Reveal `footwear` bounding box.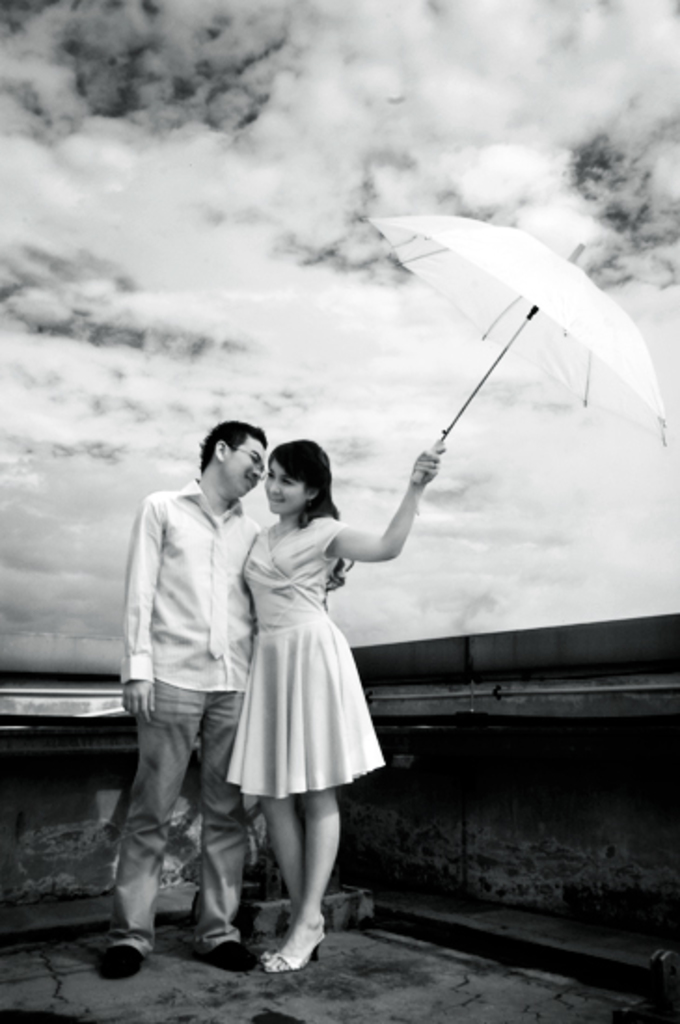
Revealed: region(86, 920, 151, 990).
